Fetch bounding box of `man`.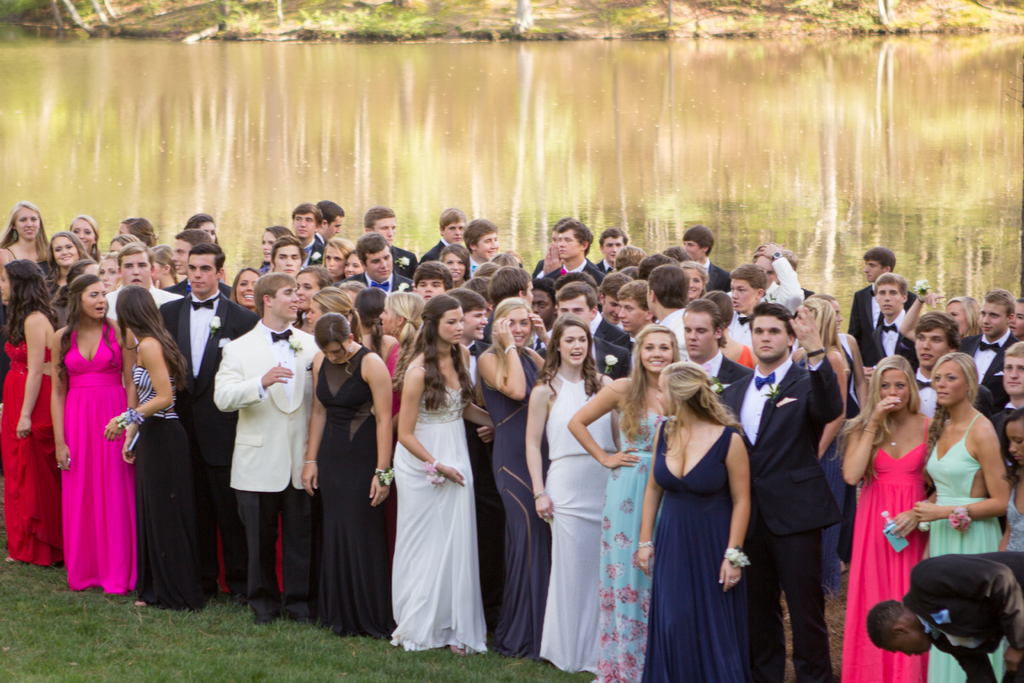
Bbox: box(715, 263, 774, 370).
